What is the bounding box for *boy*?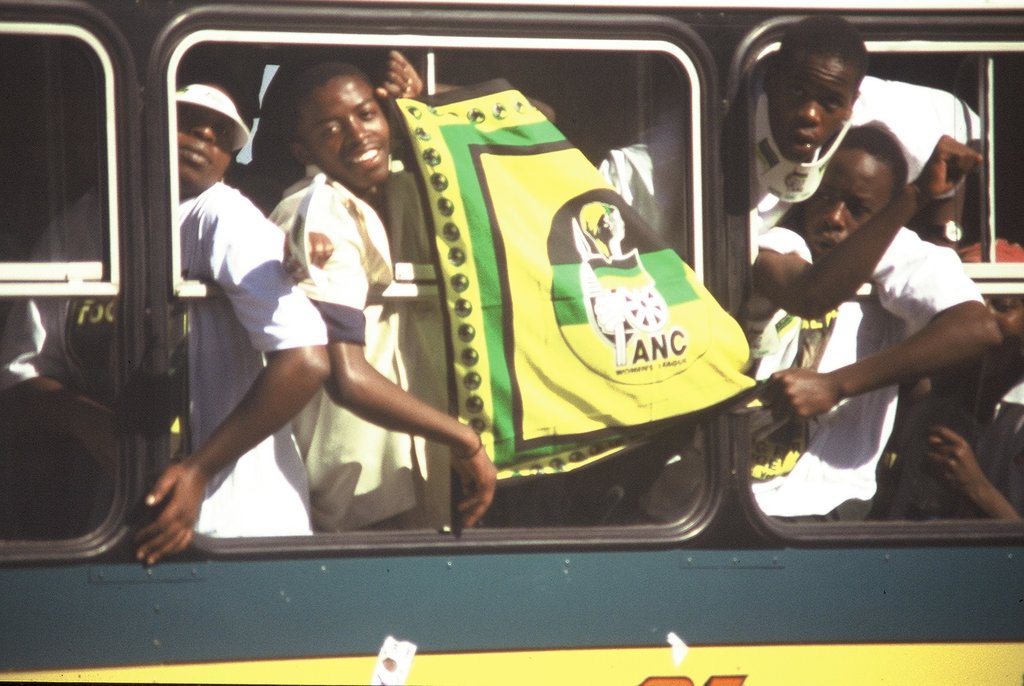
(269,51,557,534).
